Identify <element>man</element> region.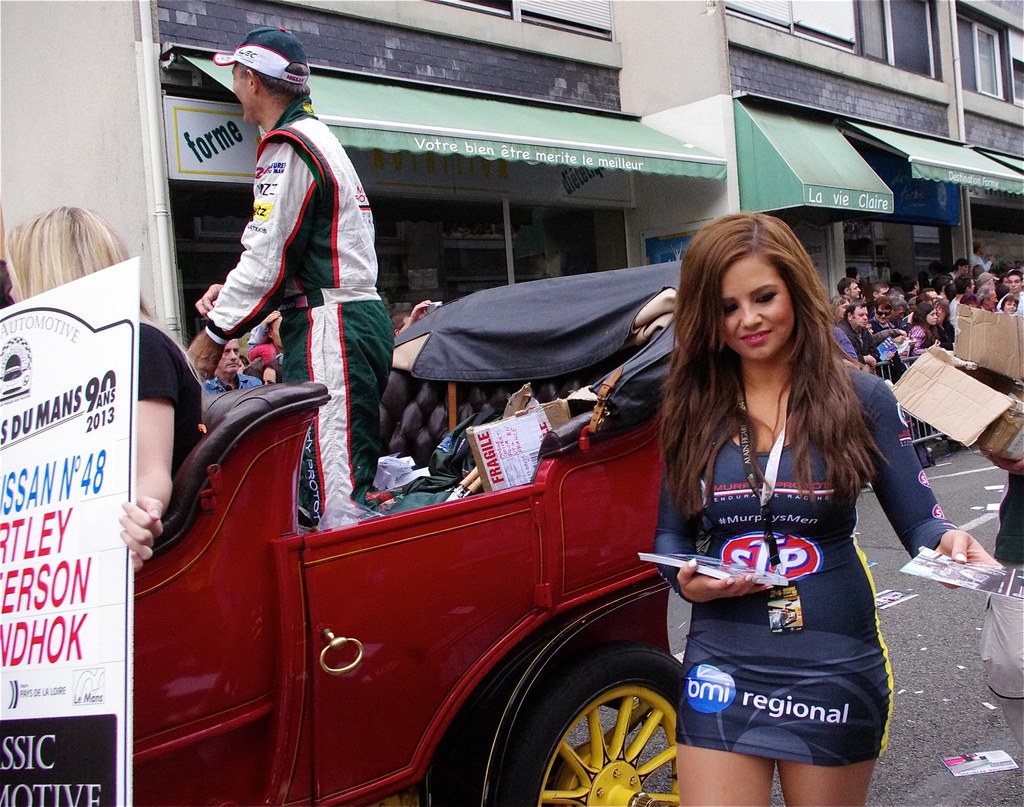
Region: (836,279,859,298).
